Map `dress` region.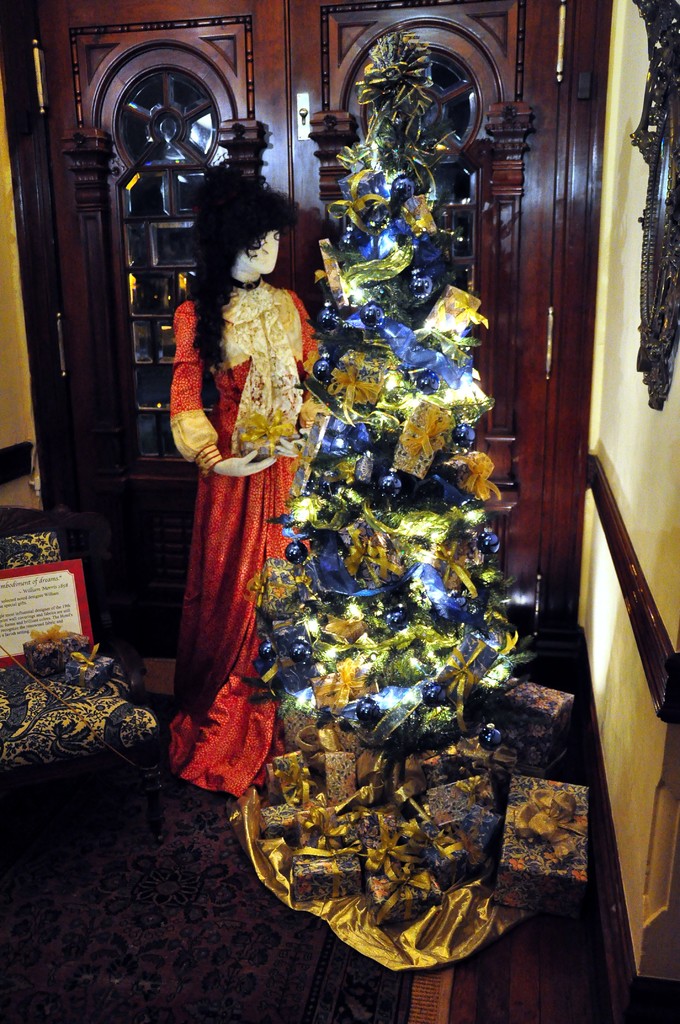
Mapped to bbox=(168, 279, 325, 811).
